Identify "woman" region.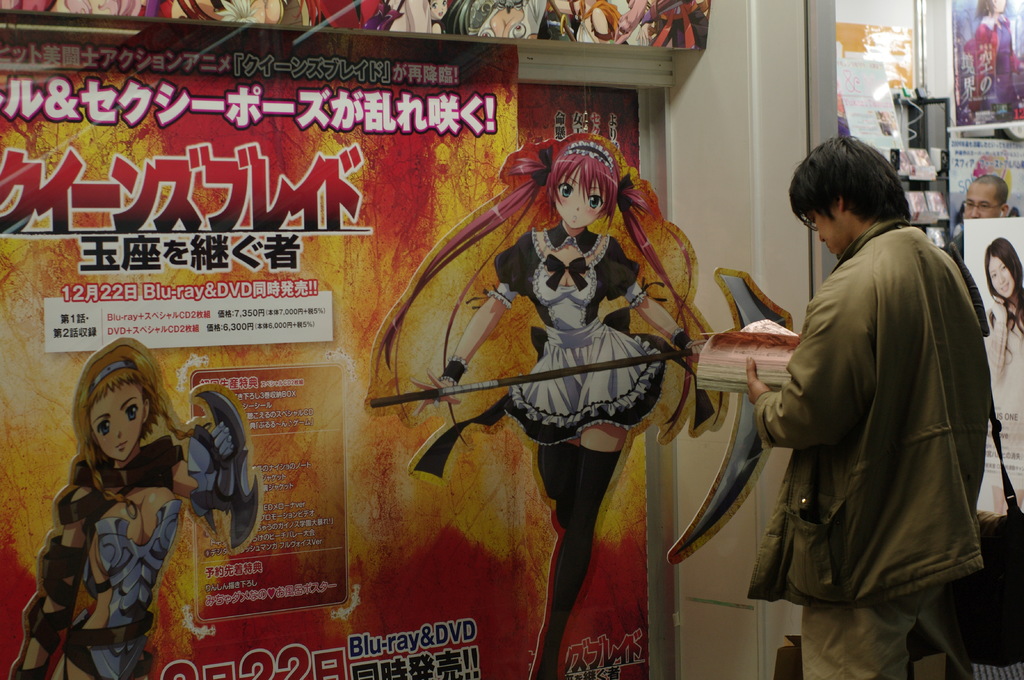
Region: [x1=0, y1=333, x2=261, y2=679].
